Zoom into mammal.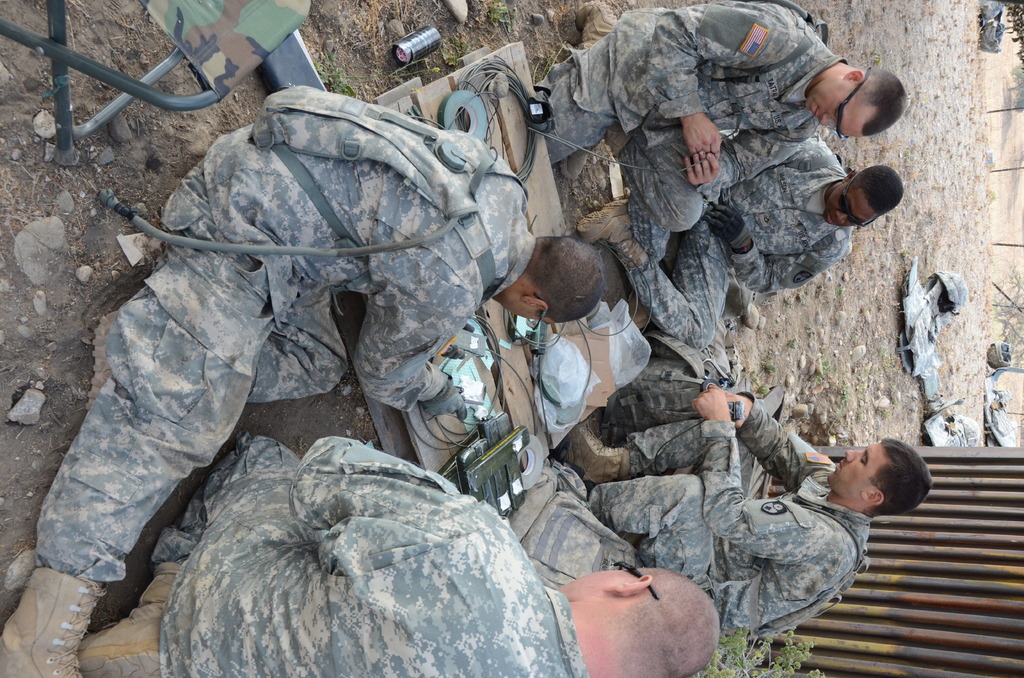
Zoom target: x1=22 y1=77 x2=589 y2=582.
